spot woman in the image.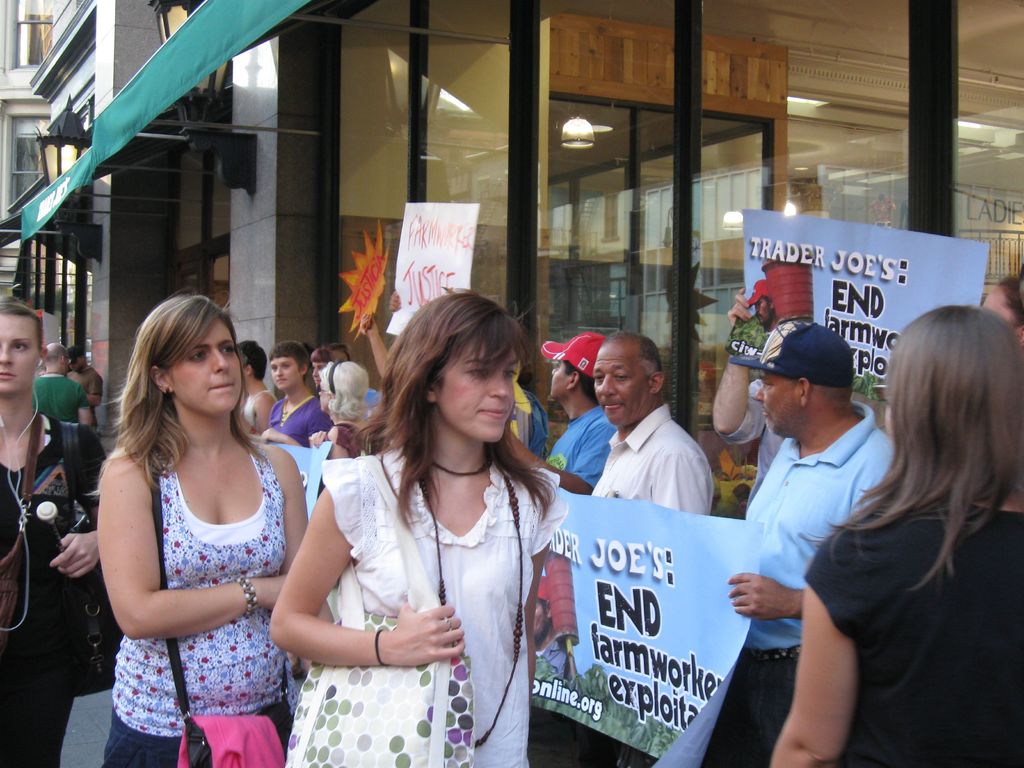
woman found at [left=313, top=358, right=375, bottom=463].
